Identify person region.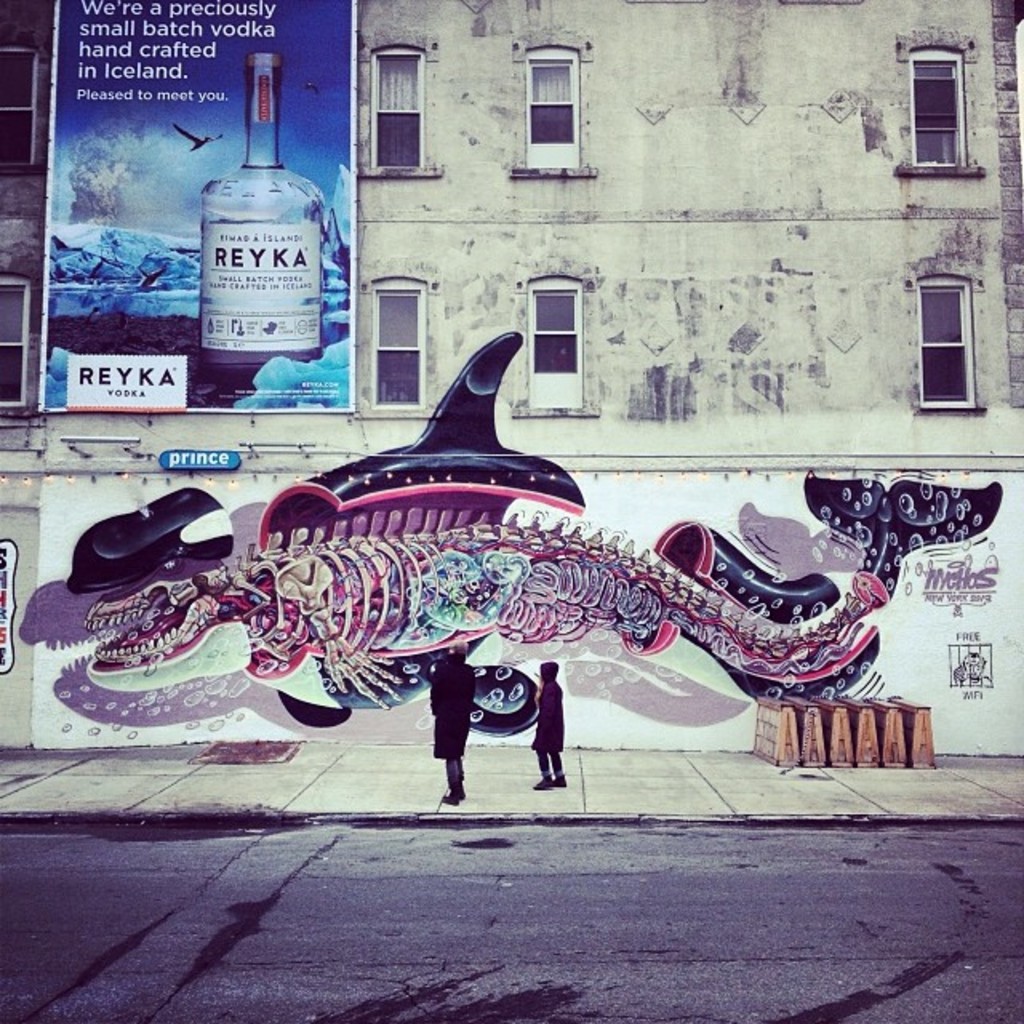
Region: select_region(538, 661, 557, 778).
